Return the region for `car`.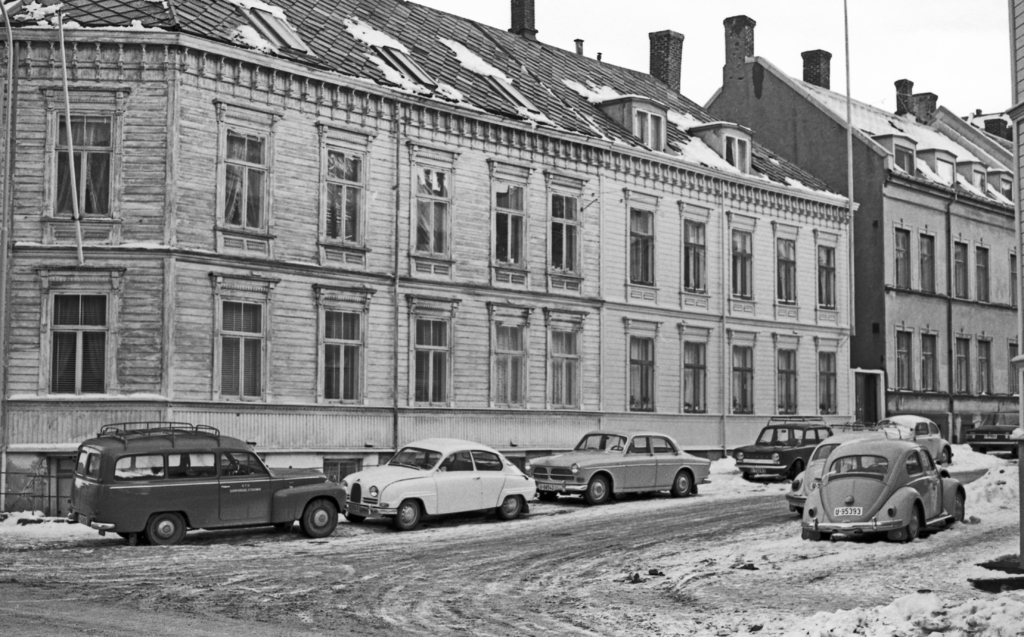
l=877, t=413, r=947, b=460.
